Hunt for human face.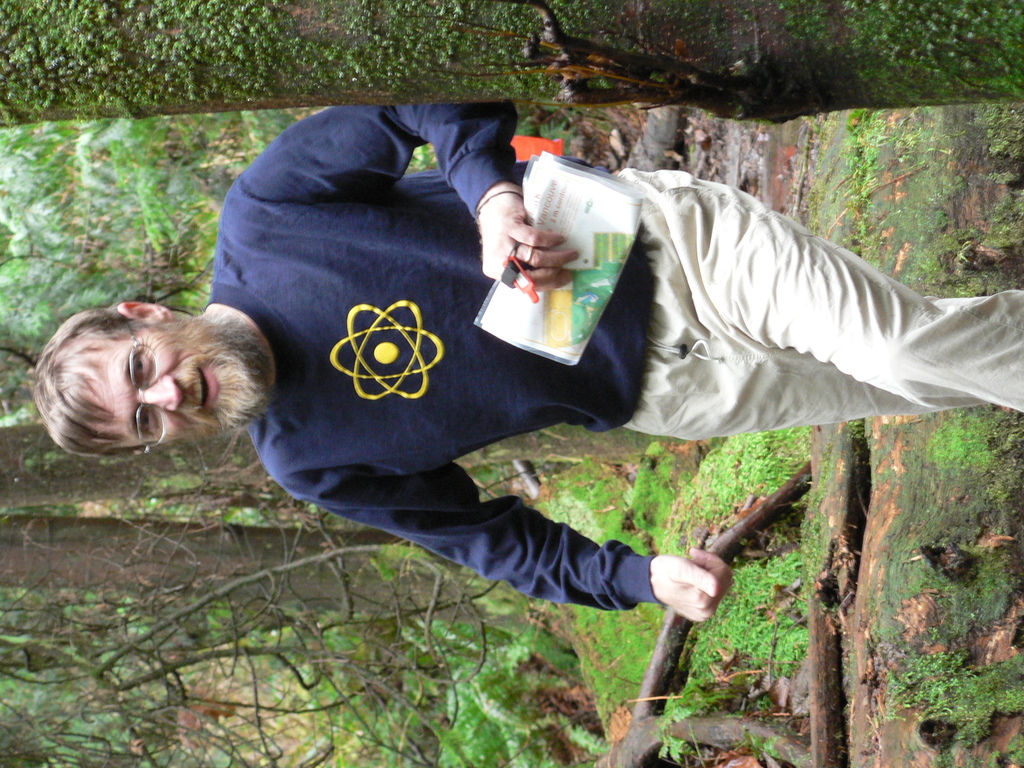
Hunted down at bbox=(75, 323, 257, 442).
